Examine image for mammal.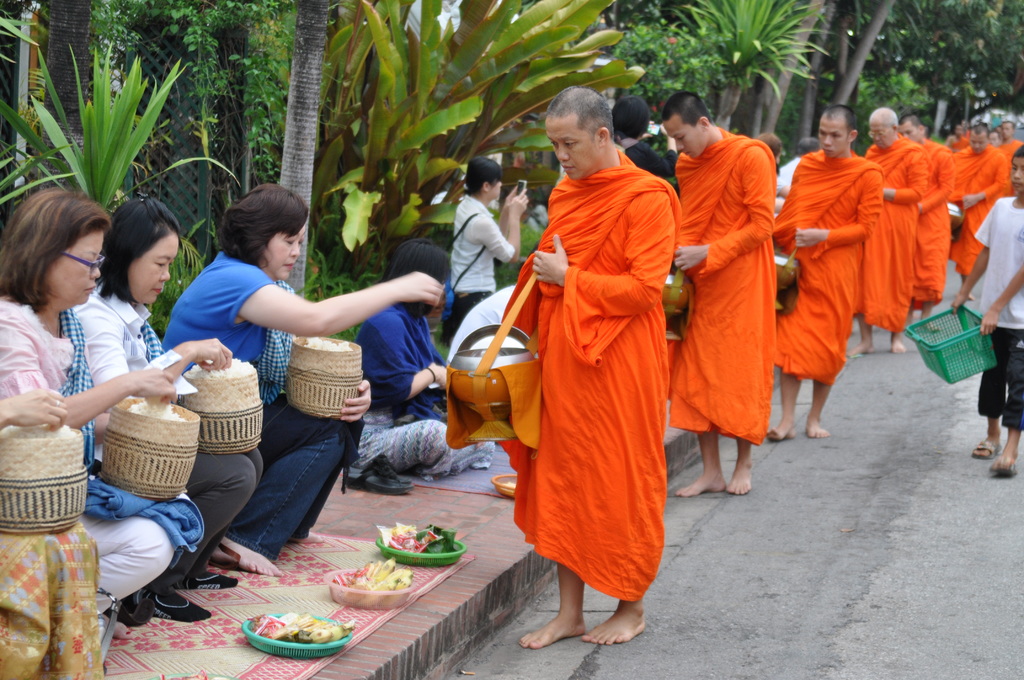
Examination result: [0, 188, 204, 639].
